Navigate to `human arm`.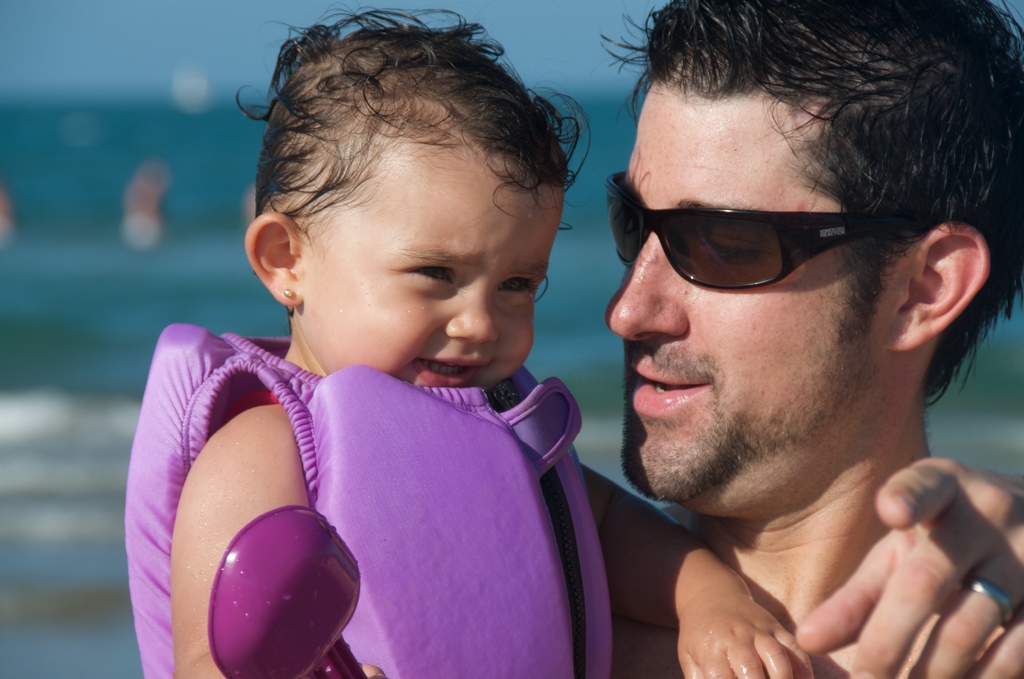
Navigation target: (572,460,817,678).
